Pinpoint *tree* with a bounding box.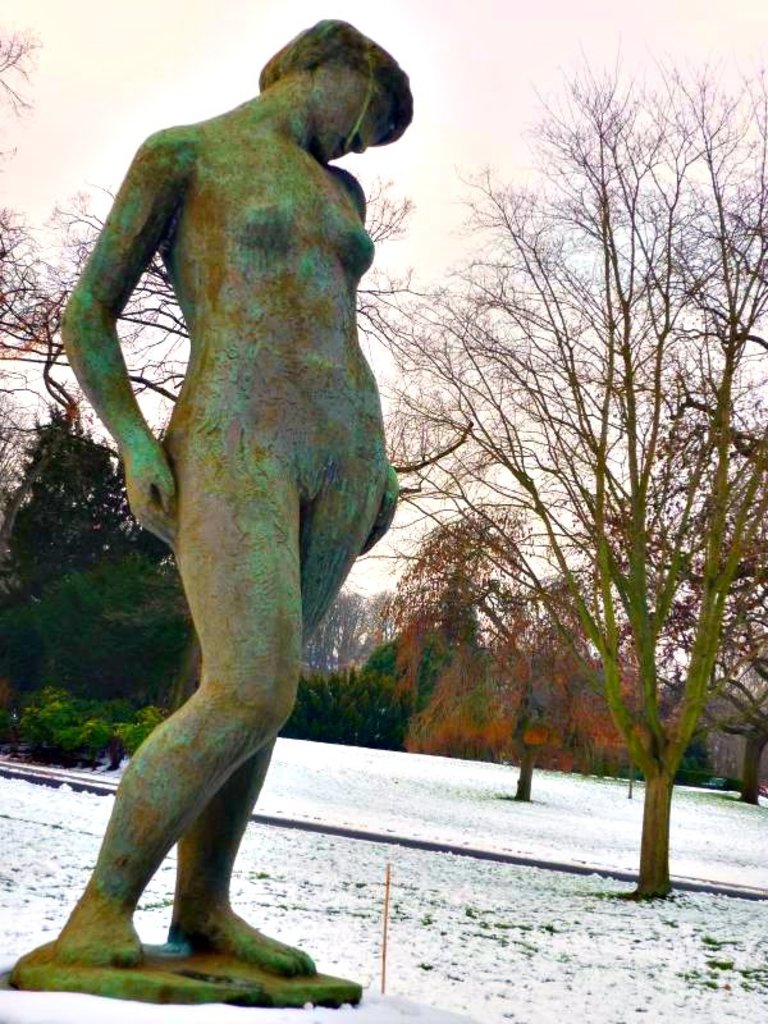
bbox=(388, 508, 527, 694).
